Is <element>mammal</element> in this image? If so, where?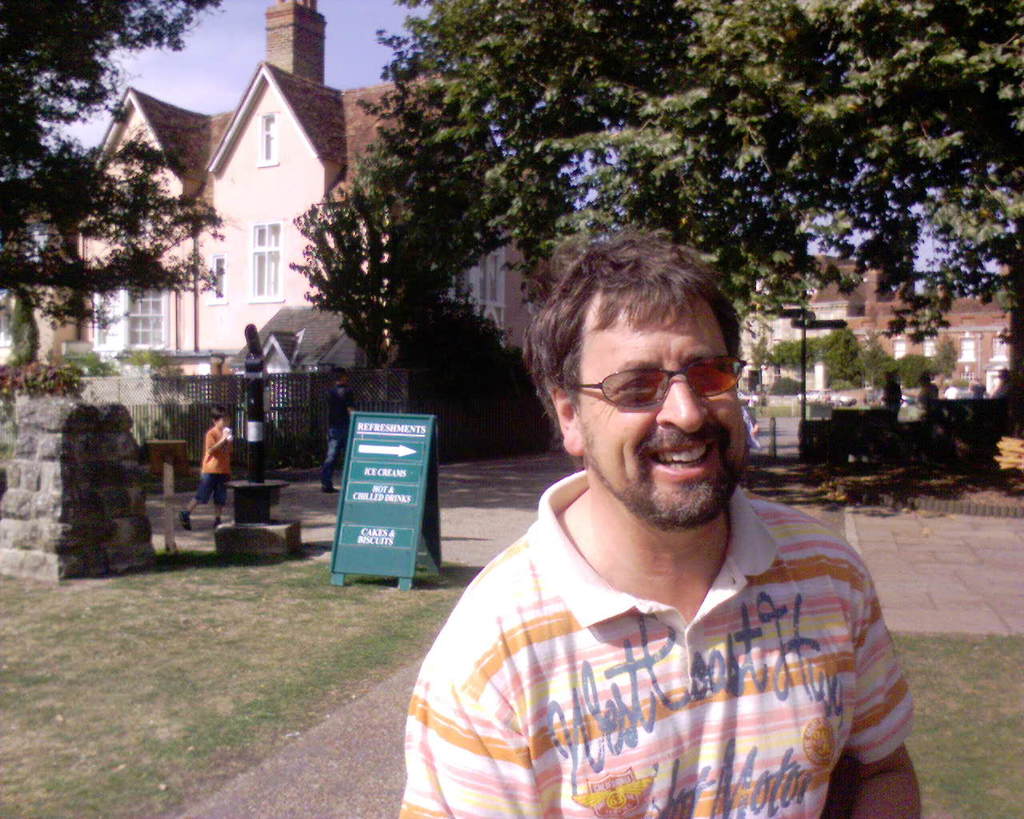
Yes, at <box>914,367,943,421</box>.
